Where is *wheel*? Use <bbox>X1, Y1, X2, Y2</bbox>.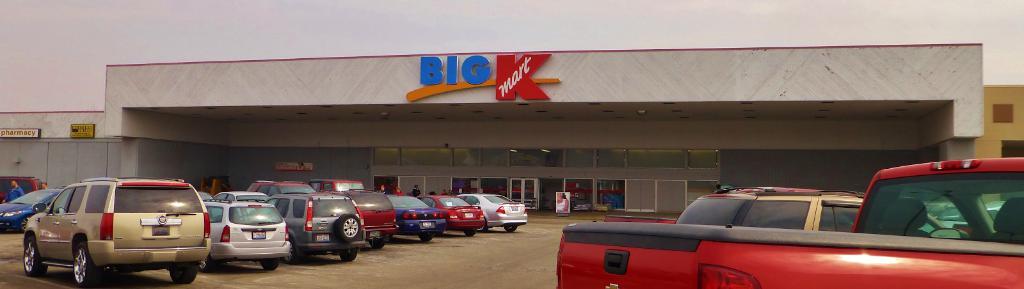
<bbox>22, 237, 47, 277</bbox>.
